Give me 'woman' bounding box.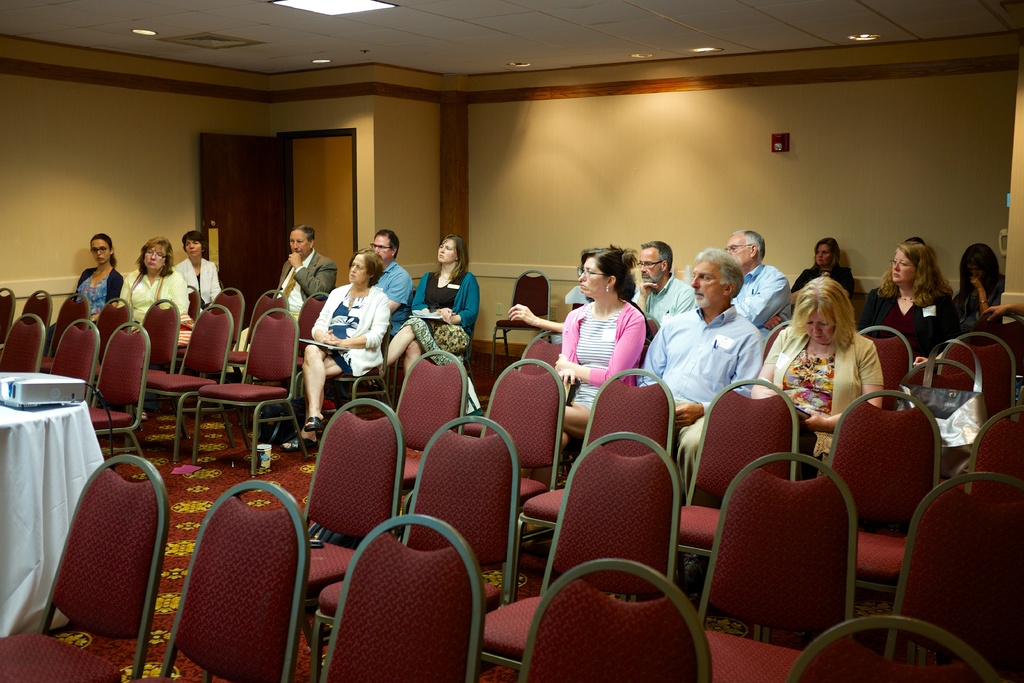
(854, 242, 966, 368).
